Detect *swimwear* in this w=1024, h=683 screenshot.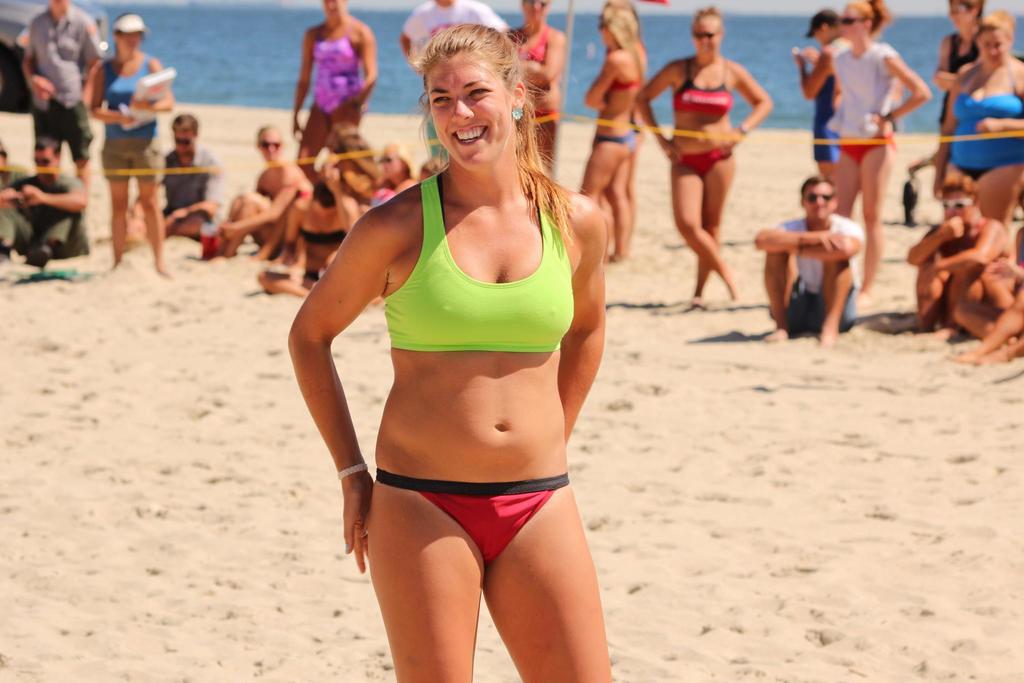
Detection: (381,167,576,354).
